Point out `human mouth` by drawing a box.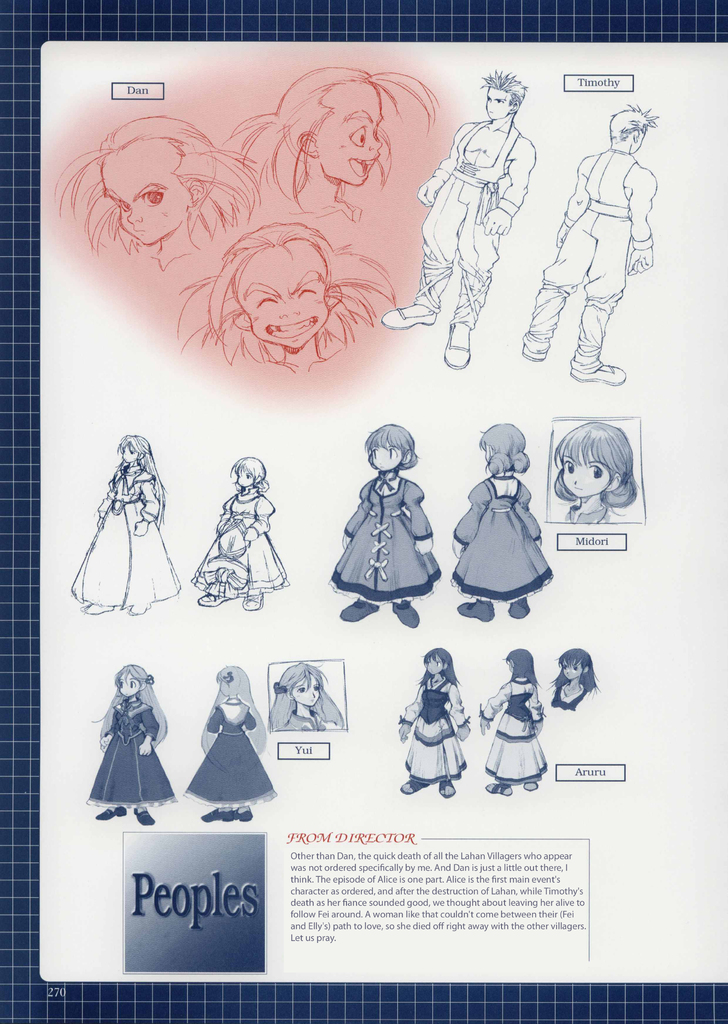
[left=135, top=225, right=149, bottom=243].
